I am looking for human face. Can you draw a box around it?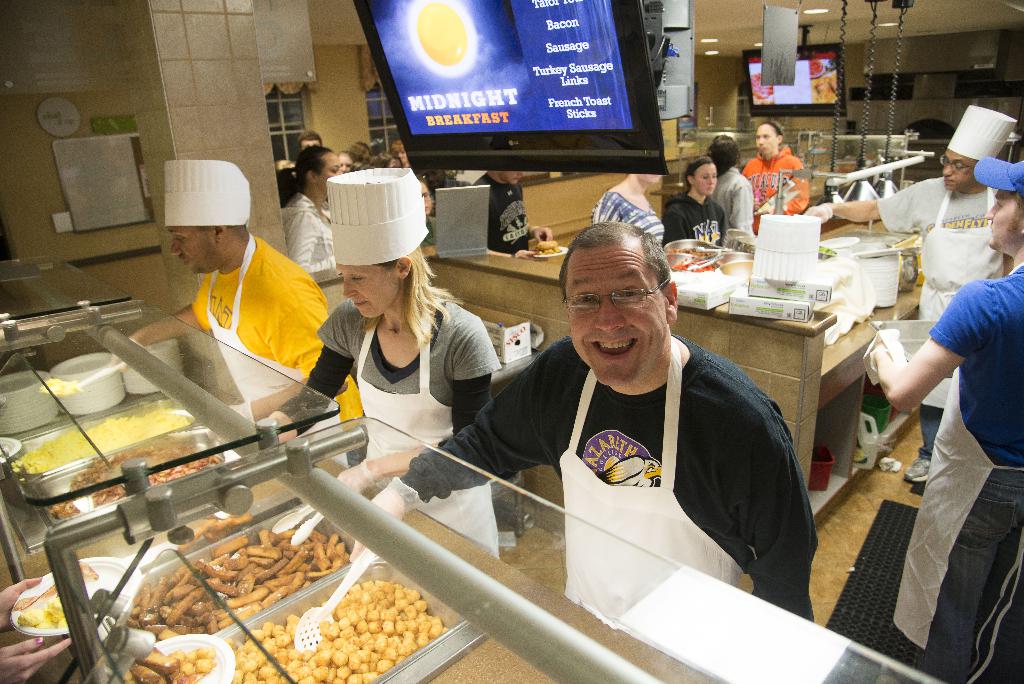
Sure, the bounding box is rect(168, 229, 210, 273).
